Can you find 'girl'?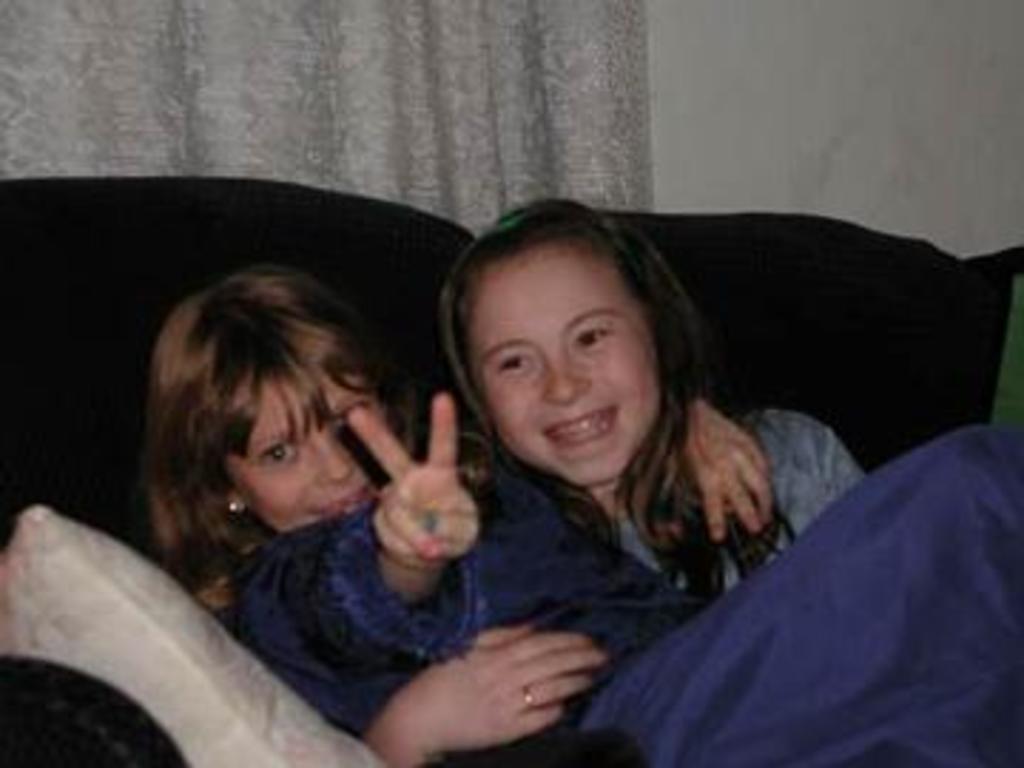
Yes, bounding box: 236, 196, 1021, 762.
